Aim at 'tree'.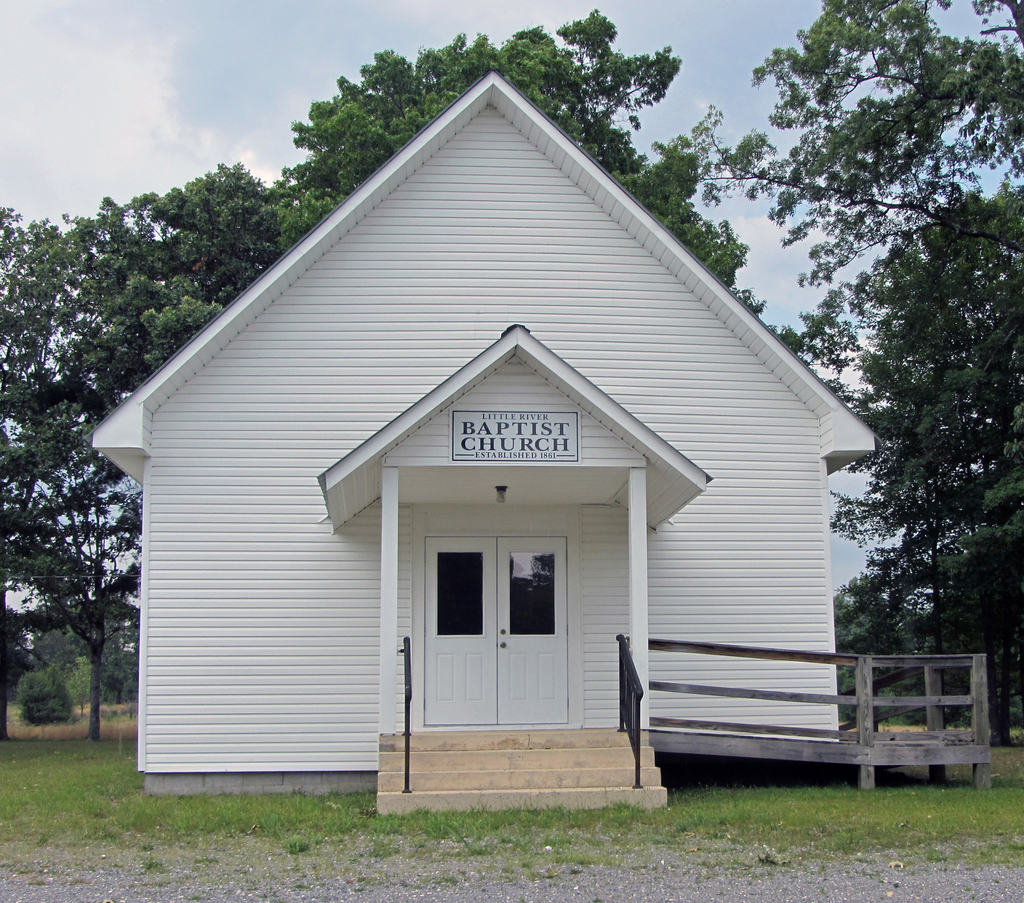
Aimed at [left=97, top=162, right=293, bottom=376].
